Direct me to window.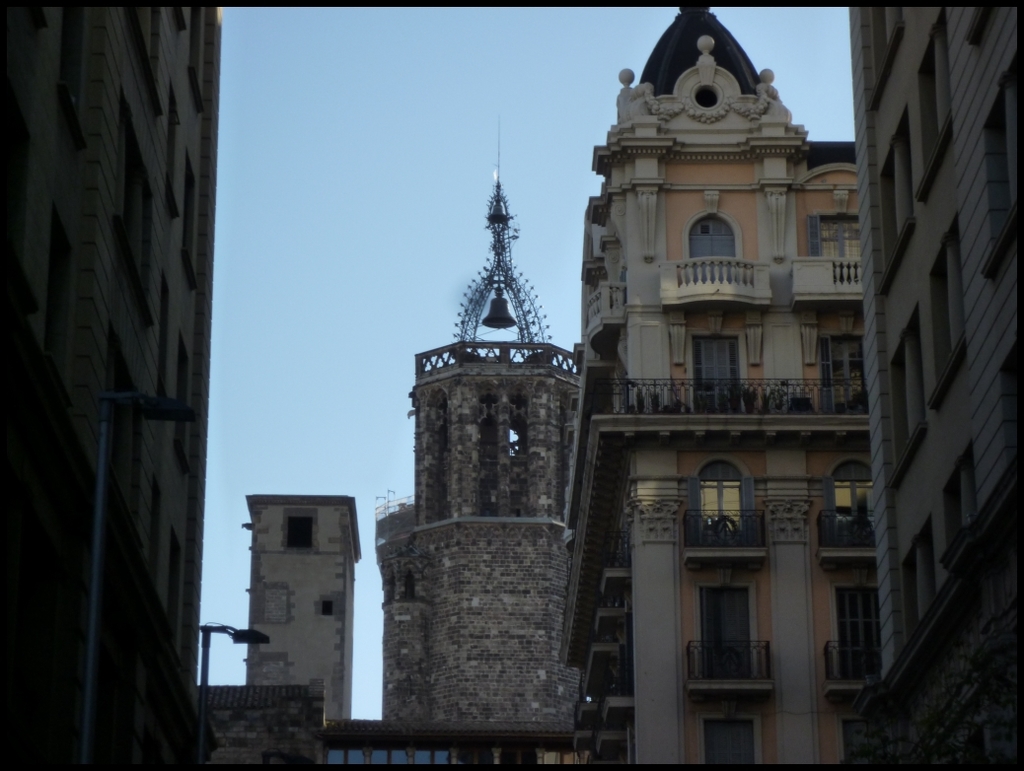
Direction: <region>683, 331, 736, 412</region>.
